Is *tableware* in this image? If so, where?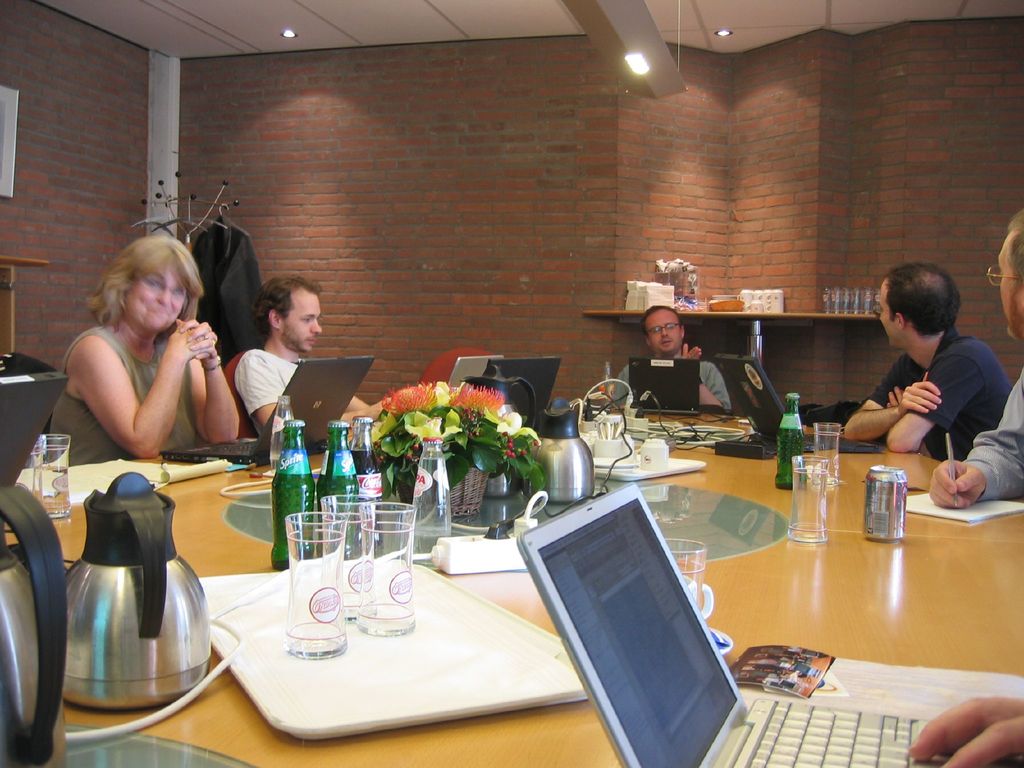
Yes, at x1=666, y1=536, x2=707, y2=610.
